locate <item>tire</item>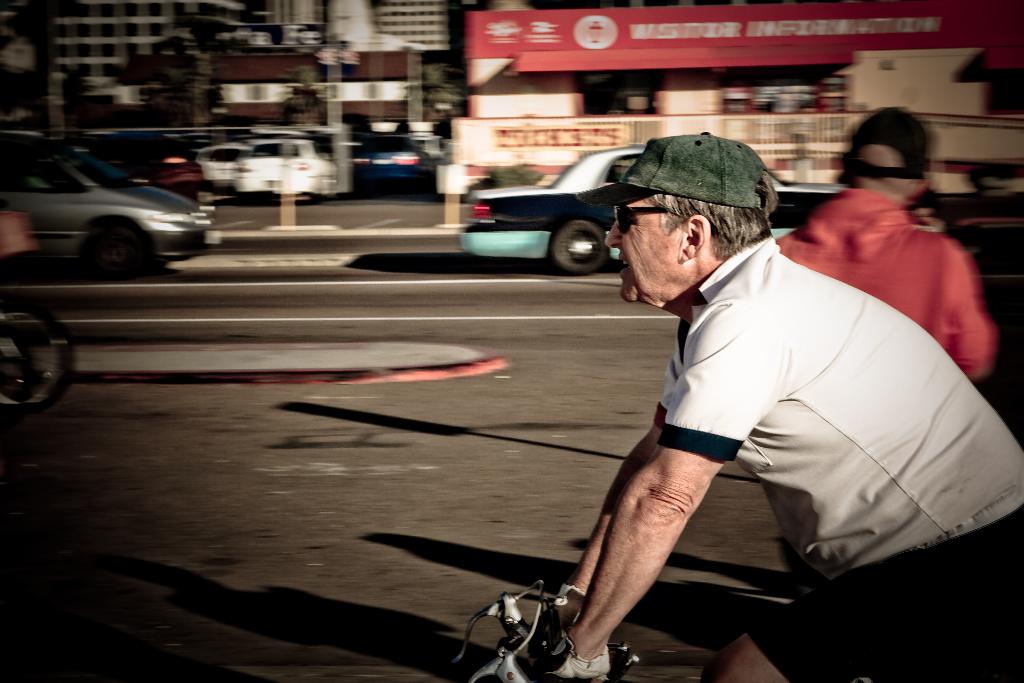
88 229 143 278
